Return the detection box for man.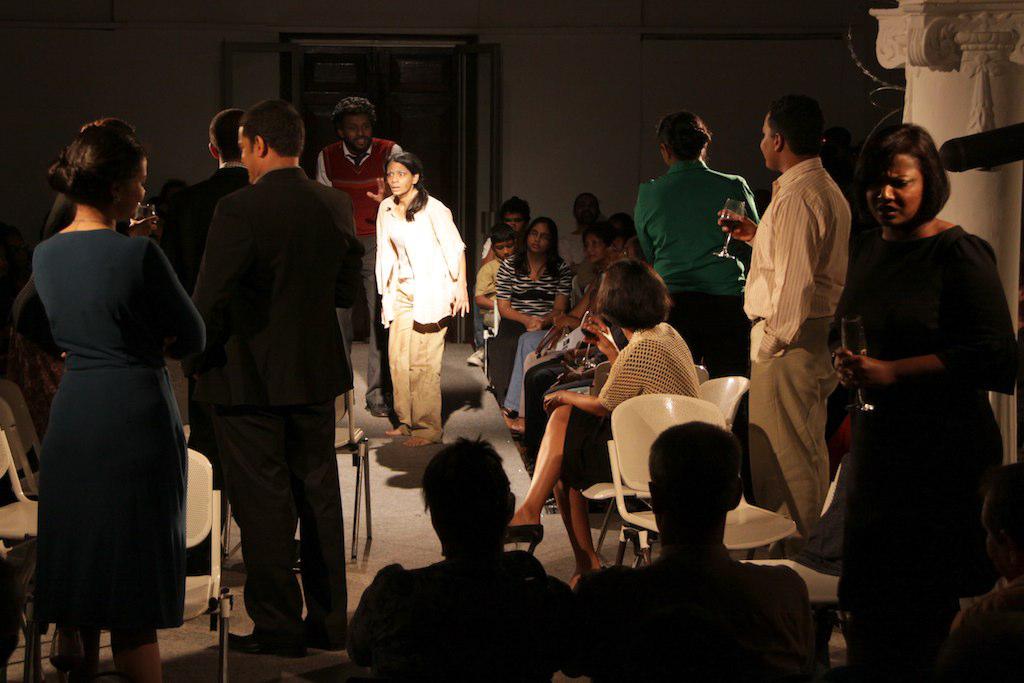
(316, 96, 402, 417).
